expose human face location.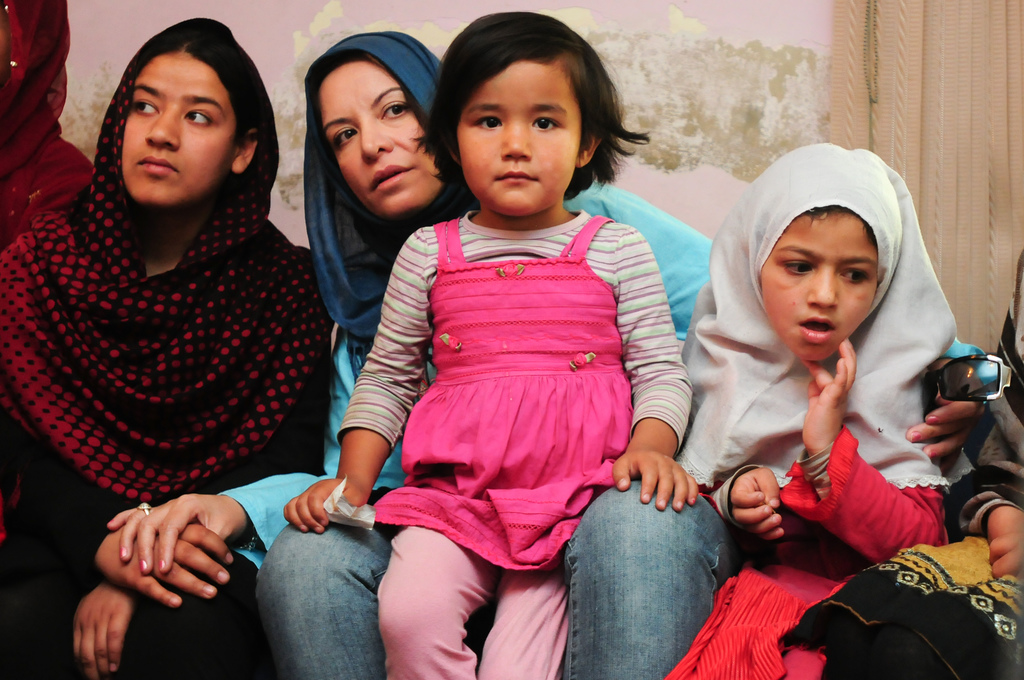
Exposed at [left=765, top=205, right=884, bottom=356].
